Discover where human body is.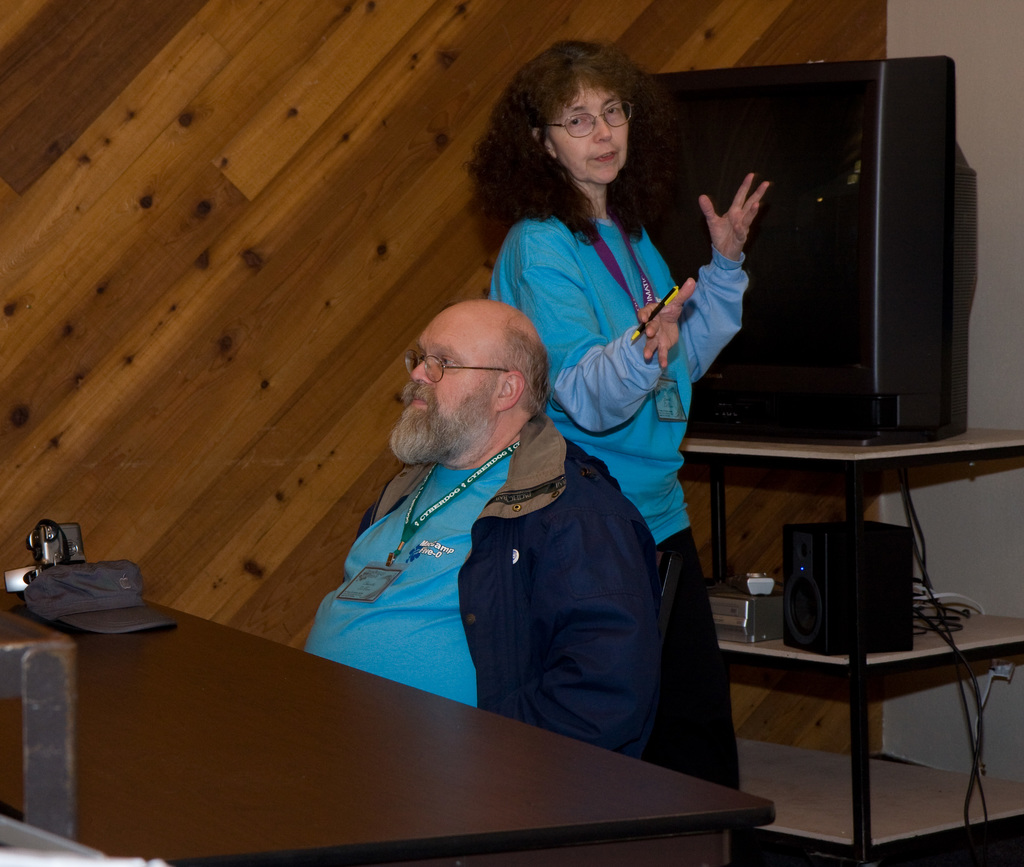
Discovered at left=519, top=82, right=813, bottom=748.
